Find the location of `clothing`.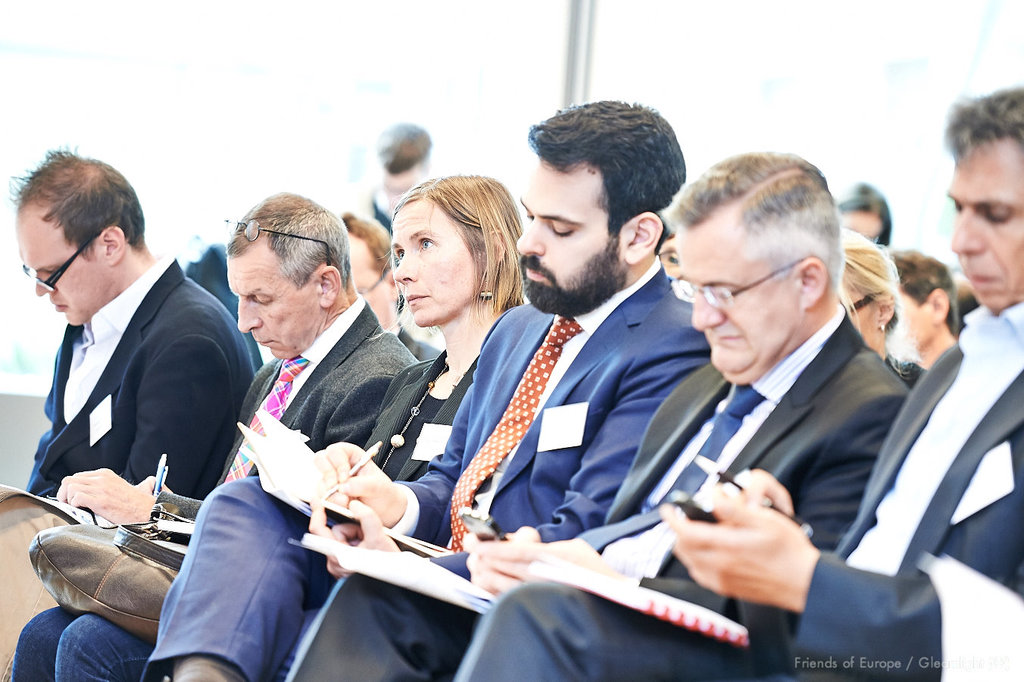
Location: <box>451,298,1023,681</box>.
